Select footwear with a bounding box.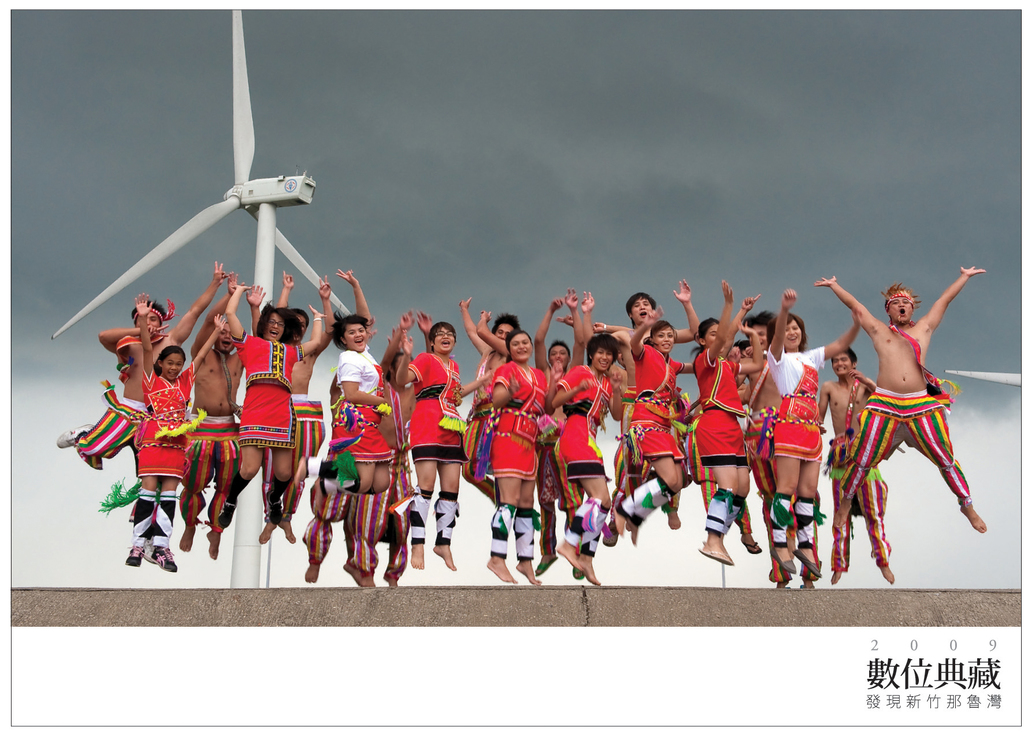
locate(572, 566, 584, 578).
